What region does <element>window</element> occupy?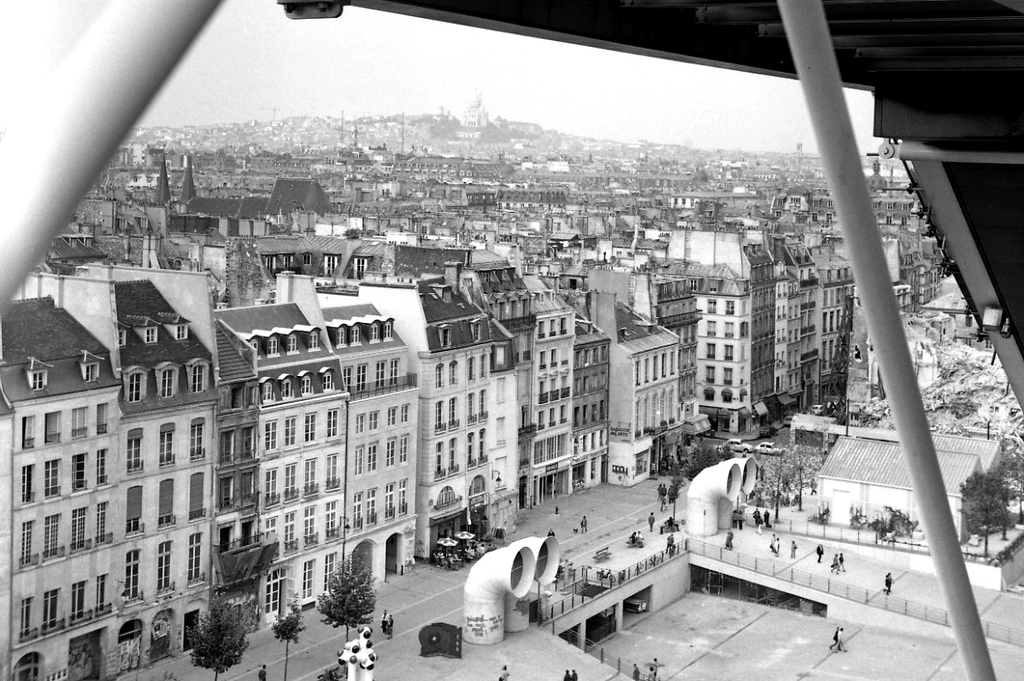
x1=401, y1=436, x2=409, y2=462.
